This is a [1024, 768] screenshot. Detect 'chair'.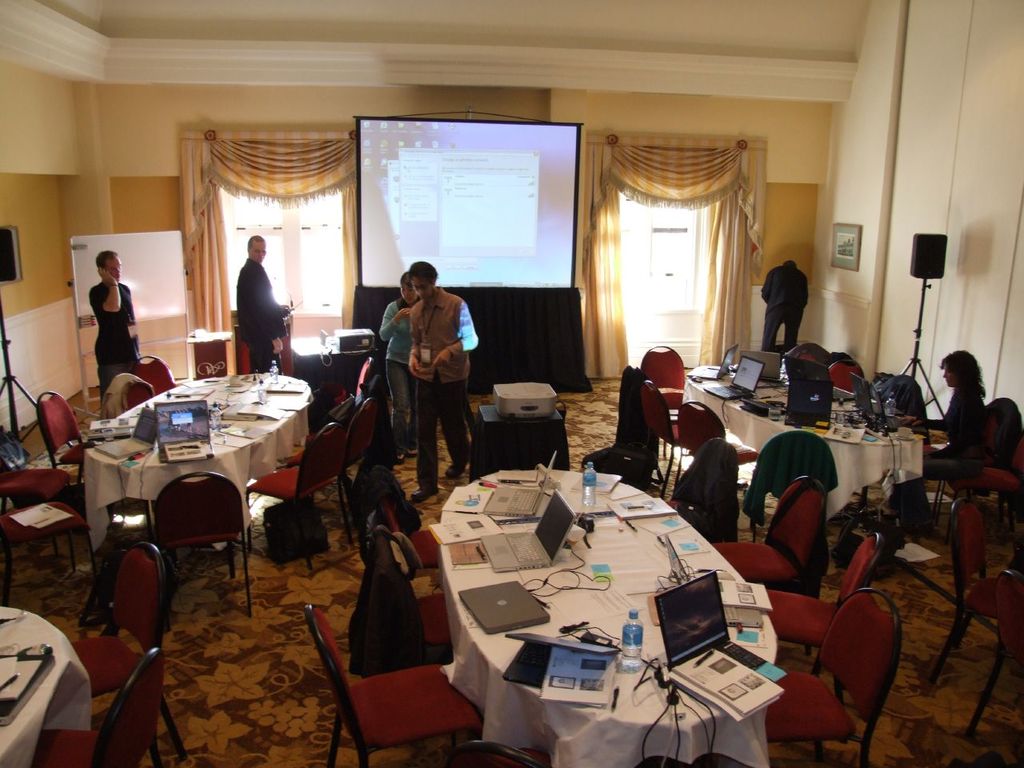
(709, 474, 826, 651).
